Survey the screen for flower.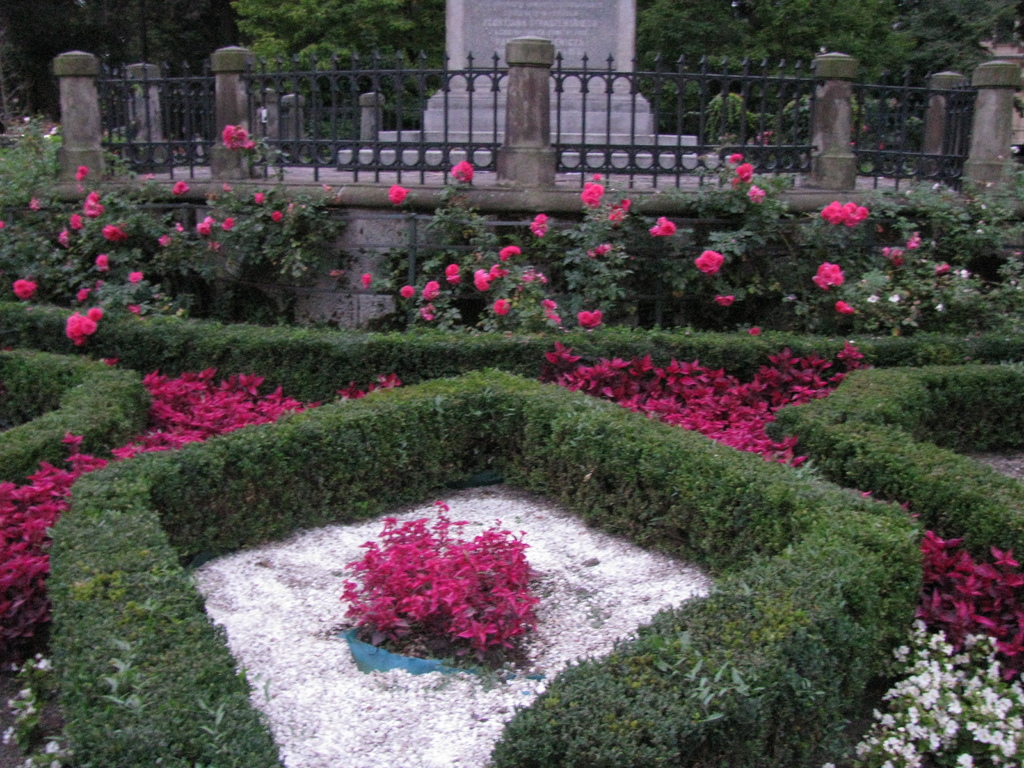
Survey found: 866 295 882 307.
